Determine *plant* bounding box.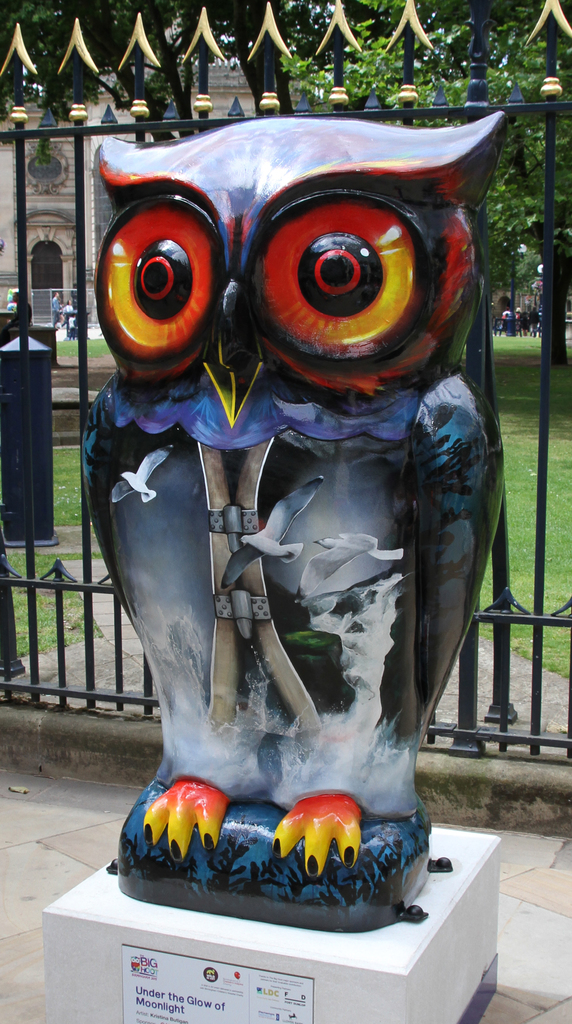
Determined: left=480, top=620, right=571, bottom=678.
